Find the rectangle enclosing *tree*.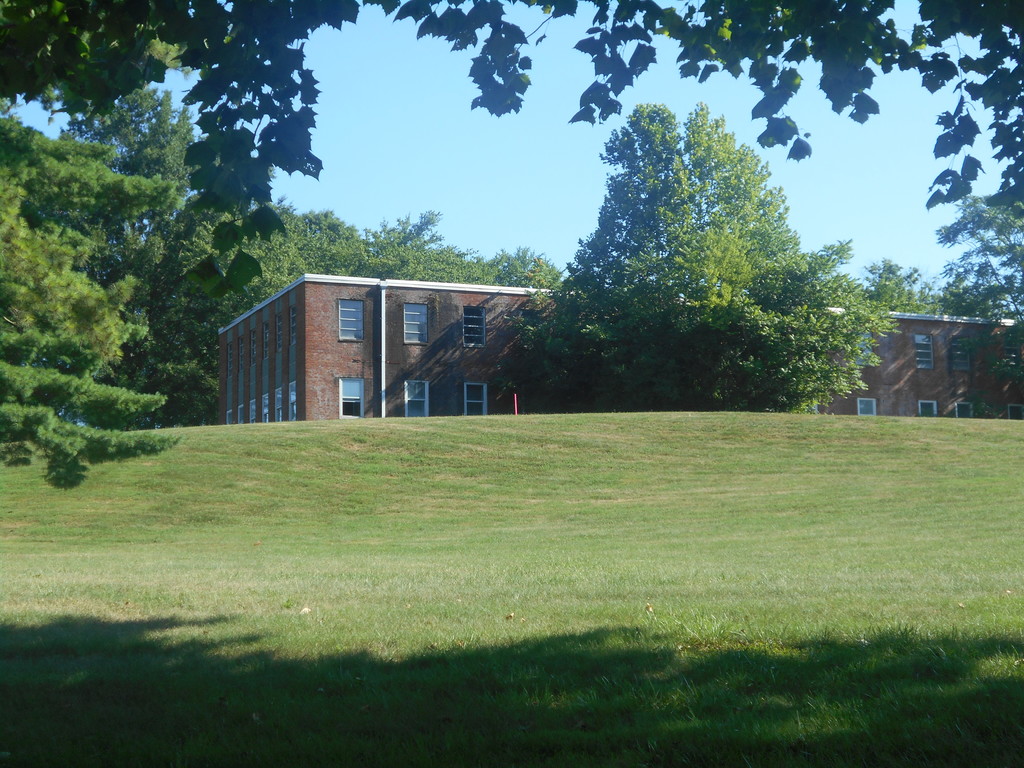
482, 243, 572, 301.
